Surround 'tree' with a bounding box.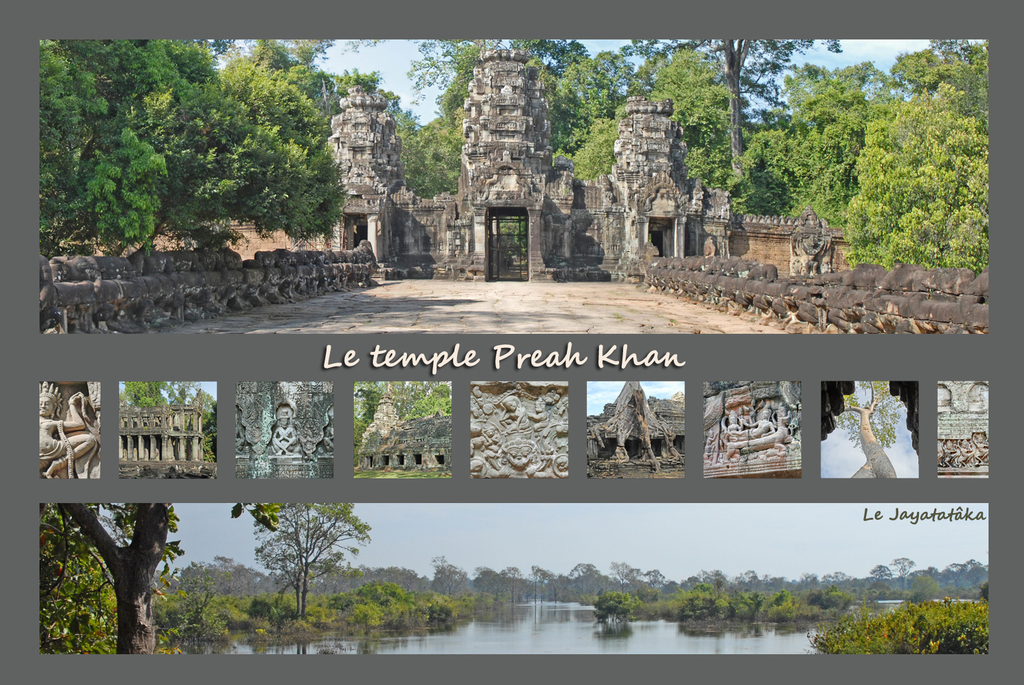
bbox=(667, 578, 768, 629).
